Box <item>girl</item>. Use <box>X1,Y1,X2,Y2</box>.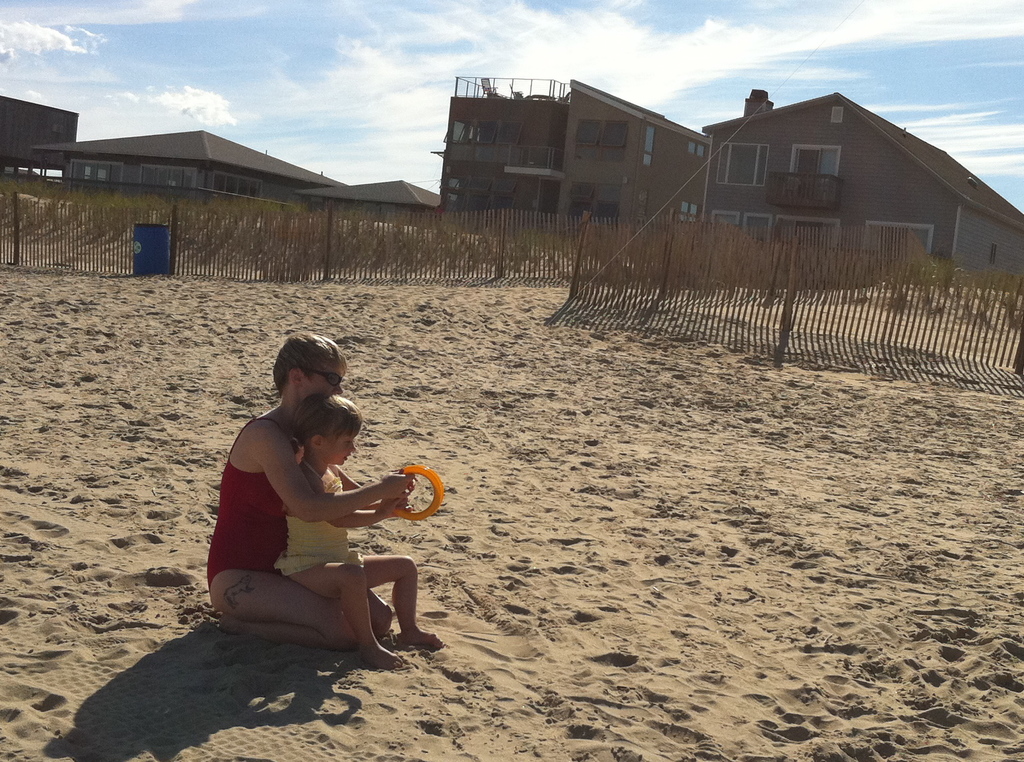
<box>270,391,444,665</box>.
